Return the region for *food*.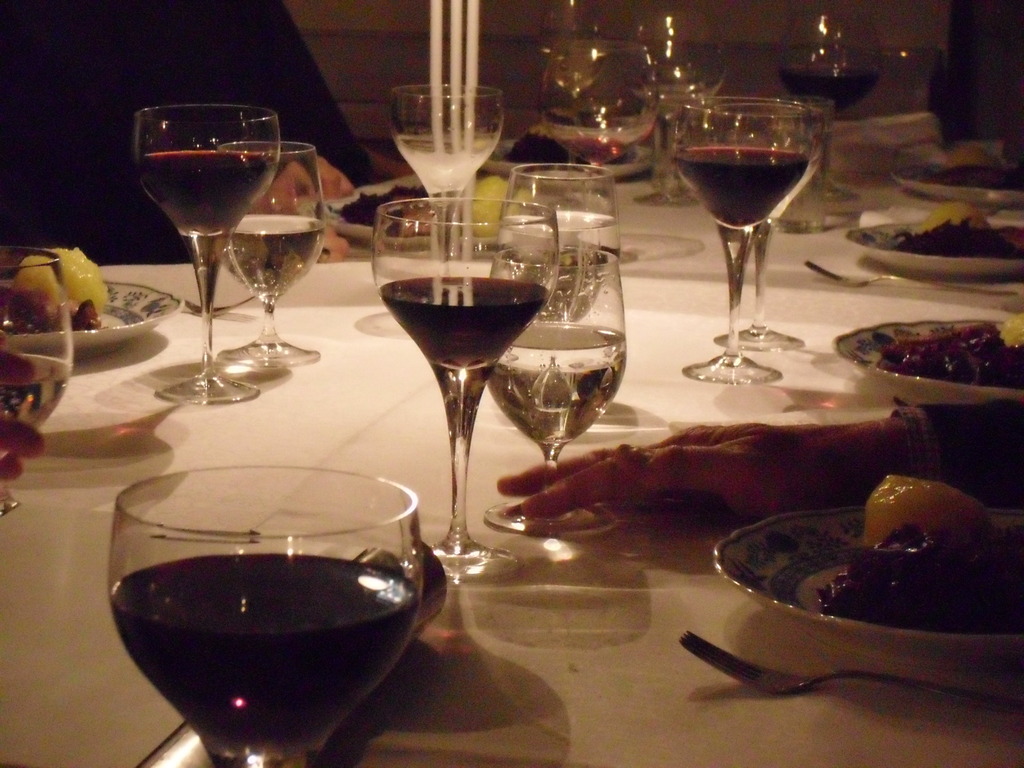
crop(508, 131, 629, 170).
